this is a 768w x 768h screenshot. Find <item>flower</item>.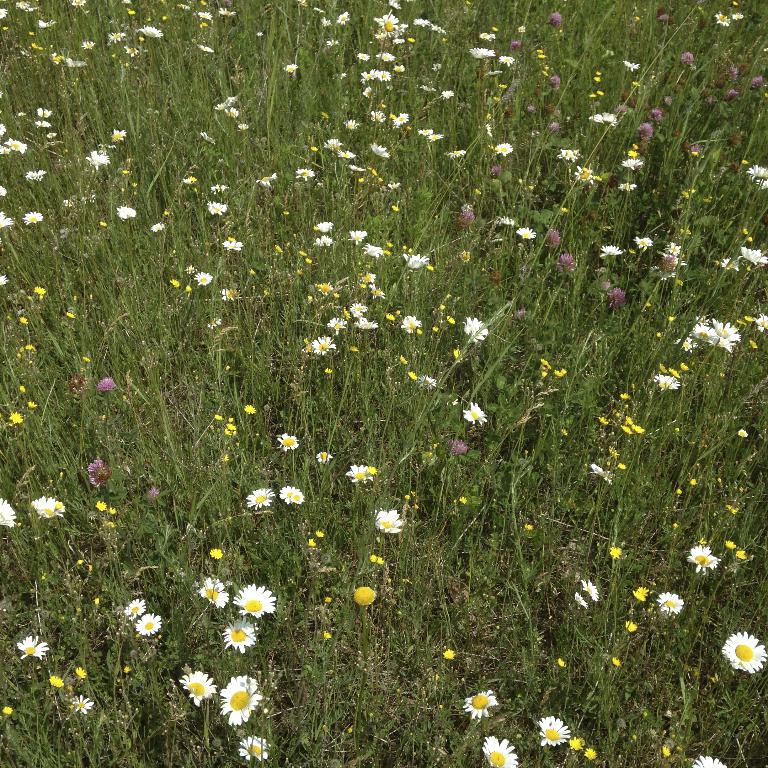
Bounding box: (613,657,624,667).
